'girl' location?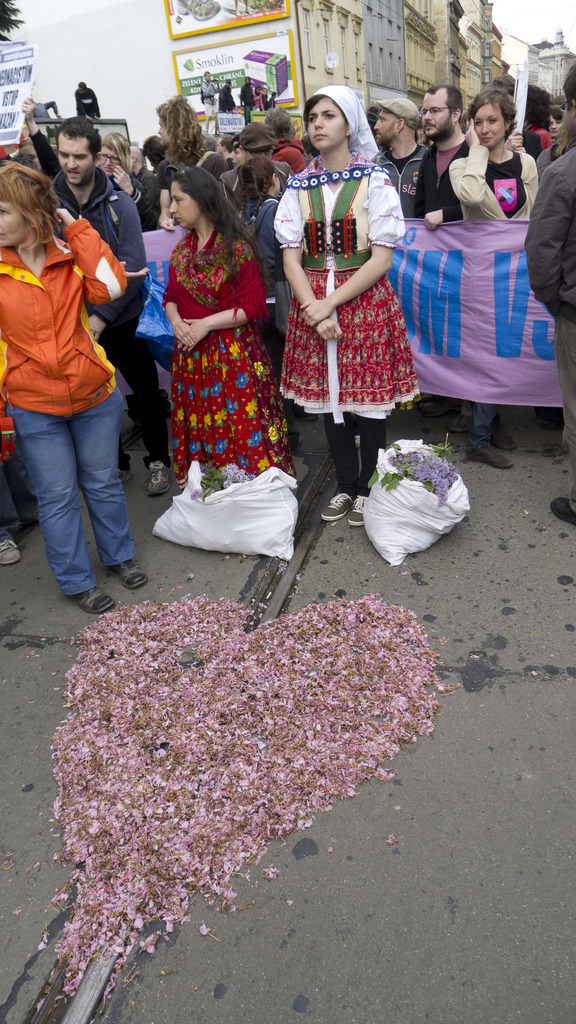
0/168/119/603
